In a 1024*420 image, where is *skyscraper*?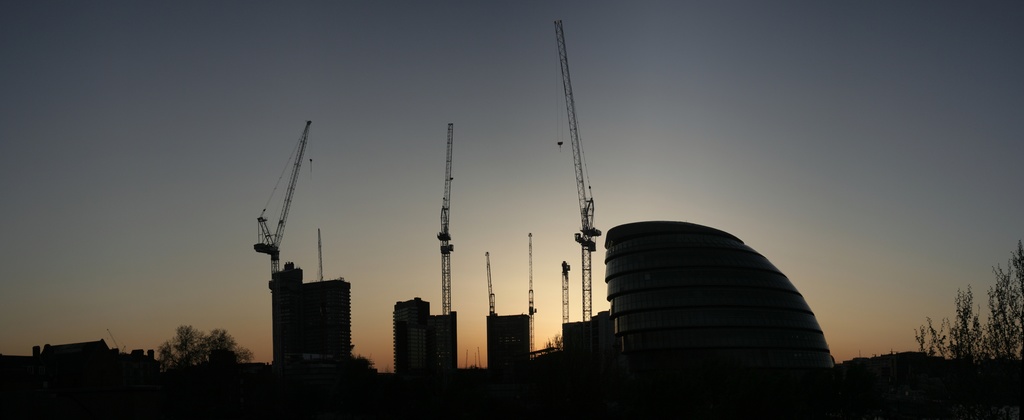
x1=269 y1=257 x2=356 y2=383.
